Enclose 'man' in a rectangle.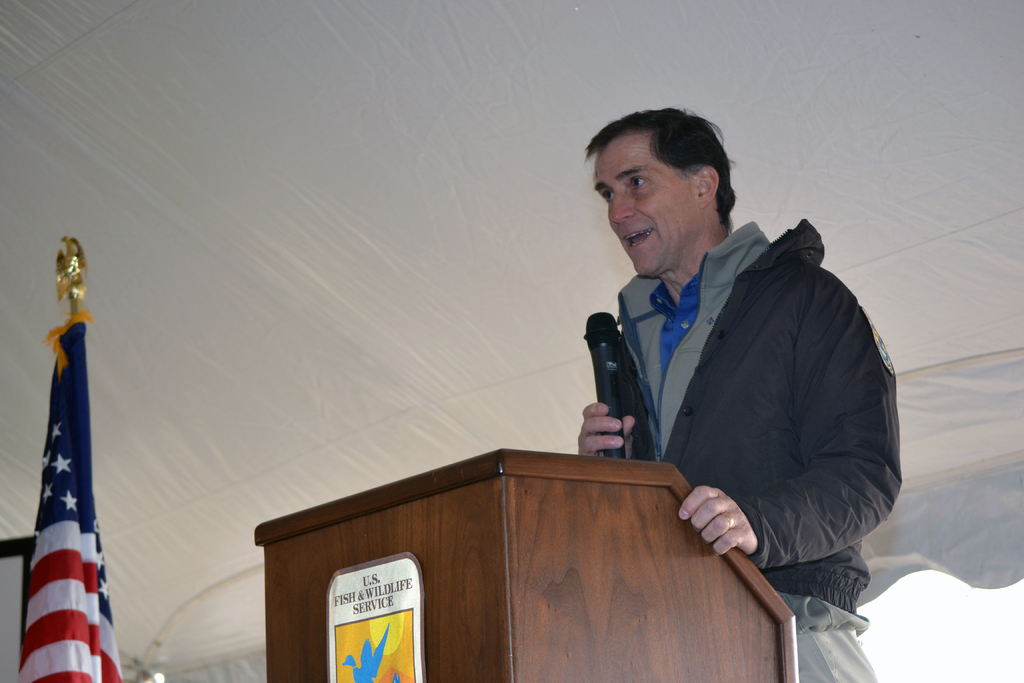
(left=571, top=119, right=915, bottom=682).
